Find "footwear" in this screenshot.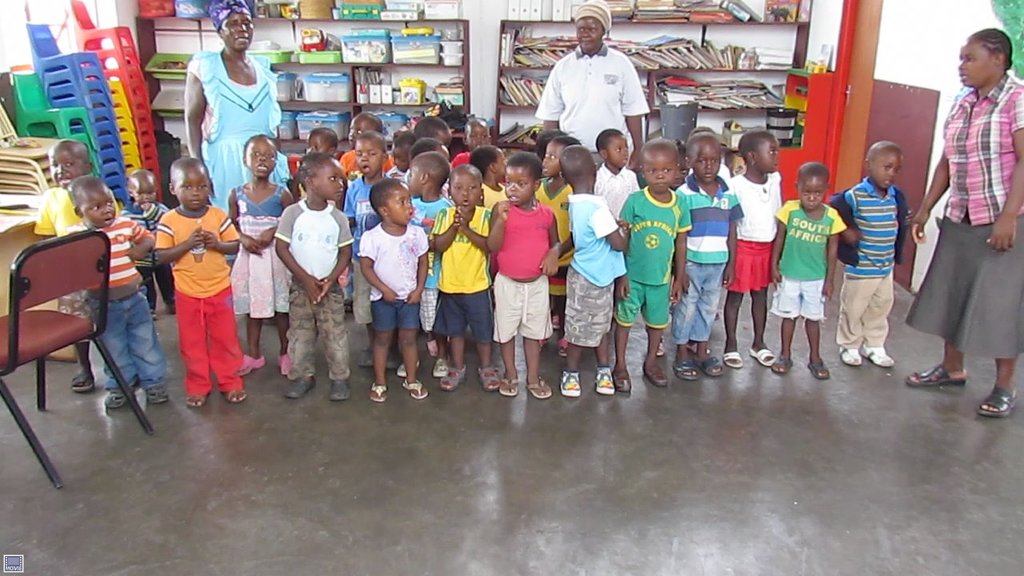
The bounding box for "footwear" is {"x1": 528, "y1": 378, "x2": 549, "y2": 398}.
